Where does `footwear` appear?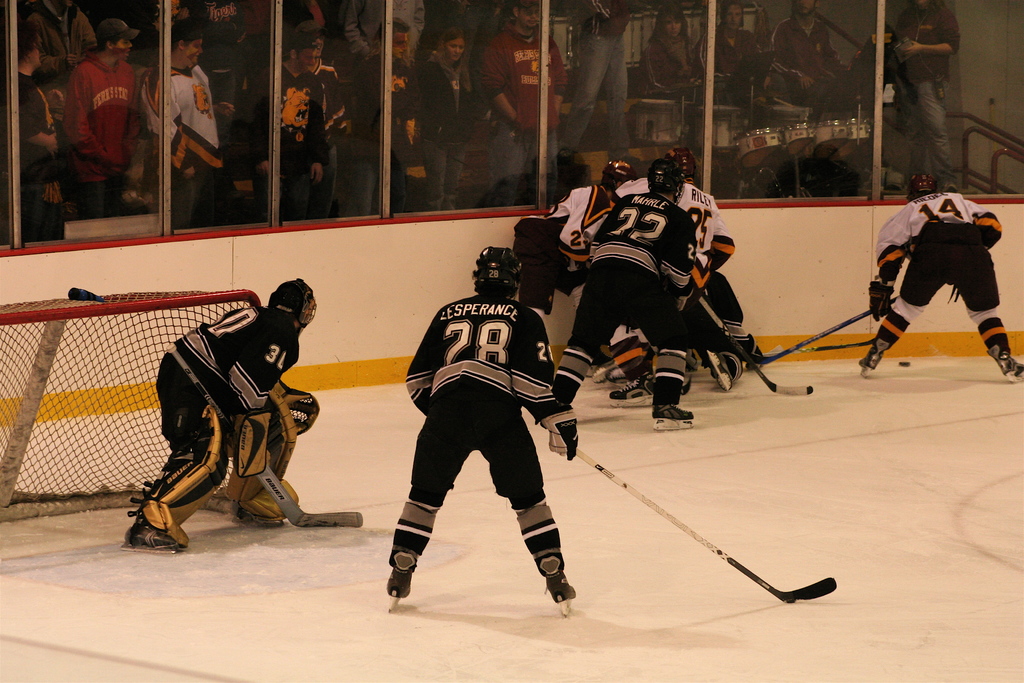
Appears at 388/554/413/598.
